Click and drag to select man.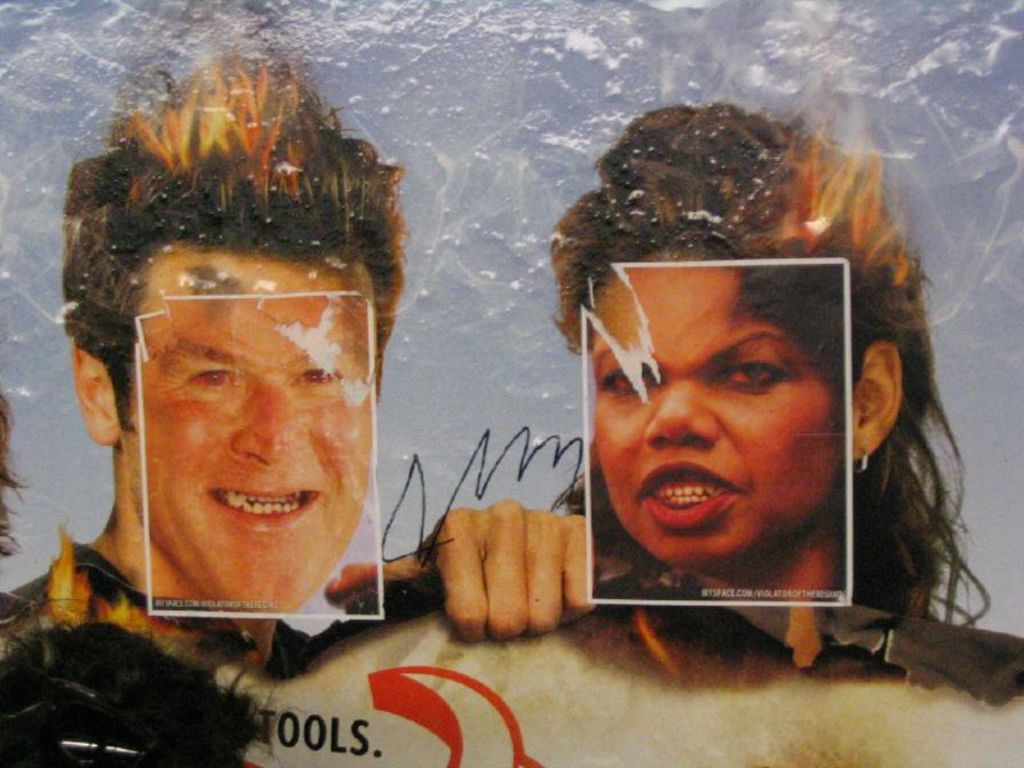
Selection: <region>0, 45, 603, 767</region>.
